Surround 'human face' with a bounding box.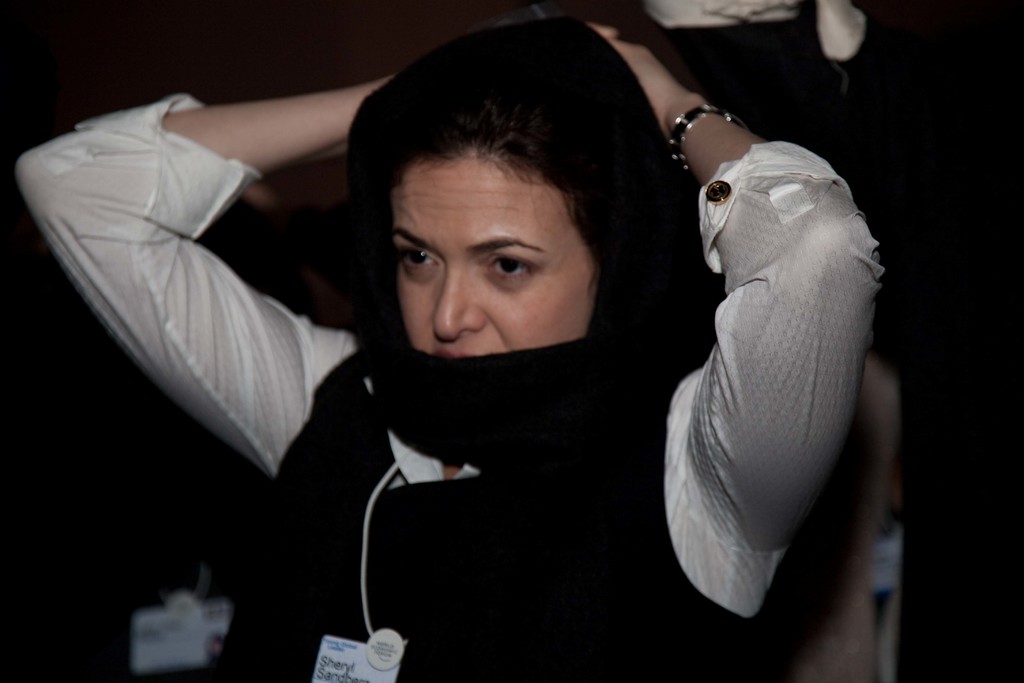
BBox(394, 152, 602, 352).
